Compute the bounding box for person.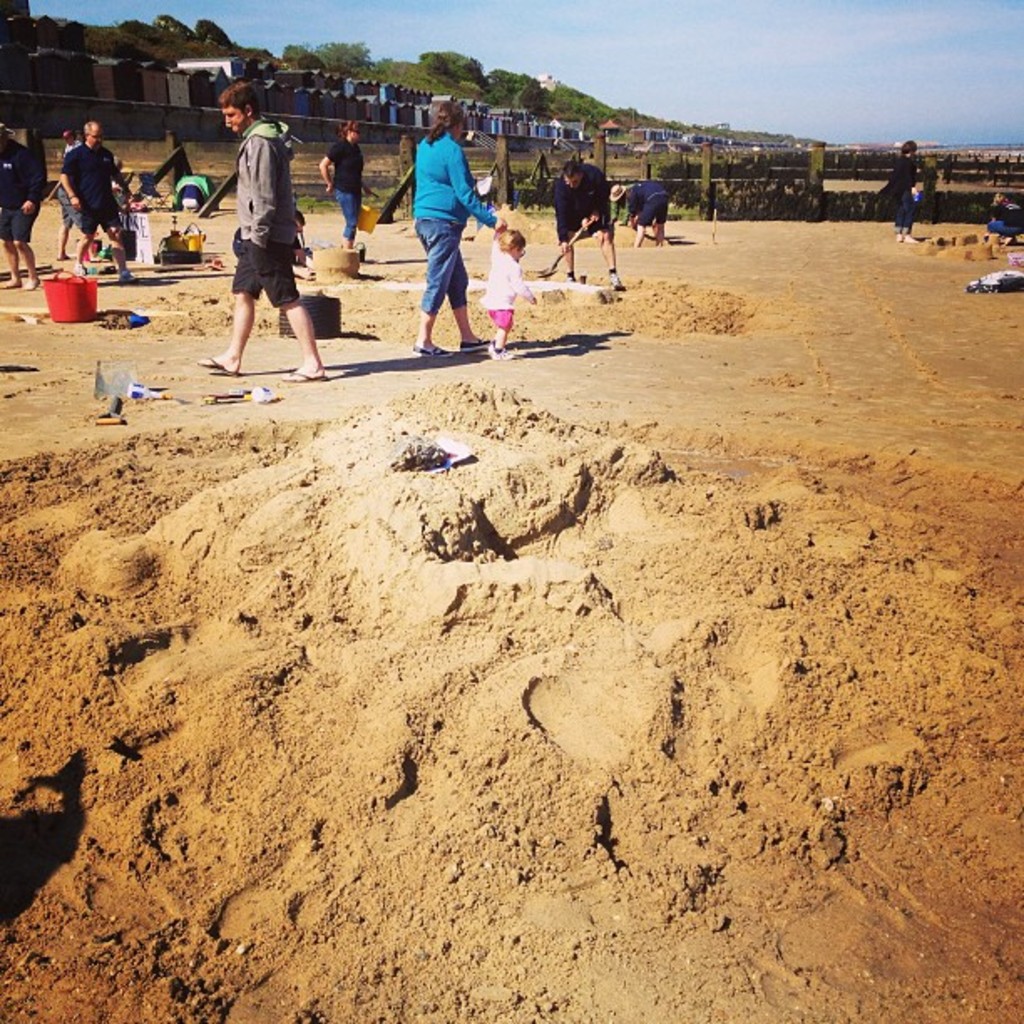
pyautogui.locateOnScreen(629, 179, 669, 256).
